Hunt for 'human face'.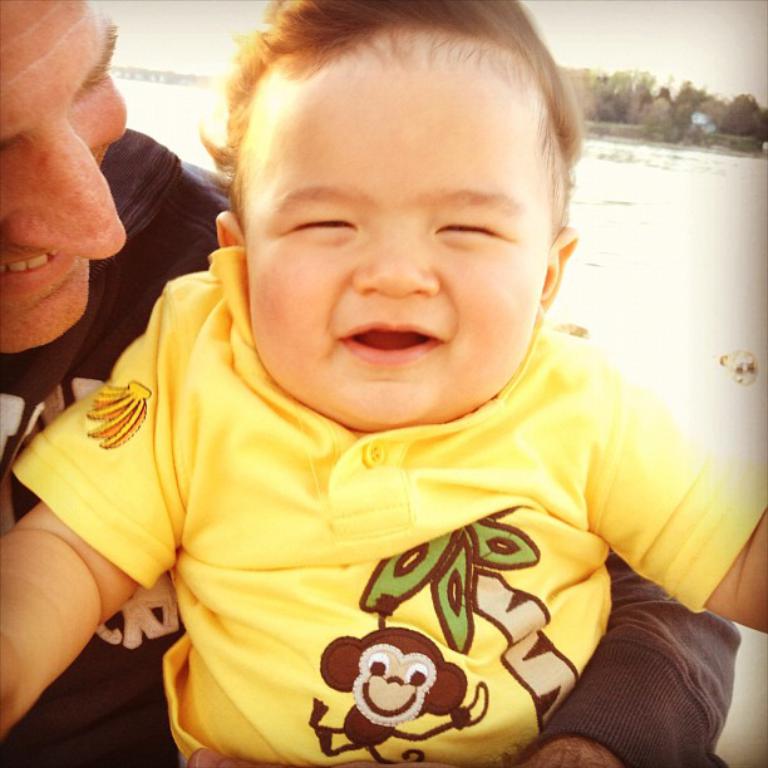
Hunted down at box=[0, 0, 127, 356].
